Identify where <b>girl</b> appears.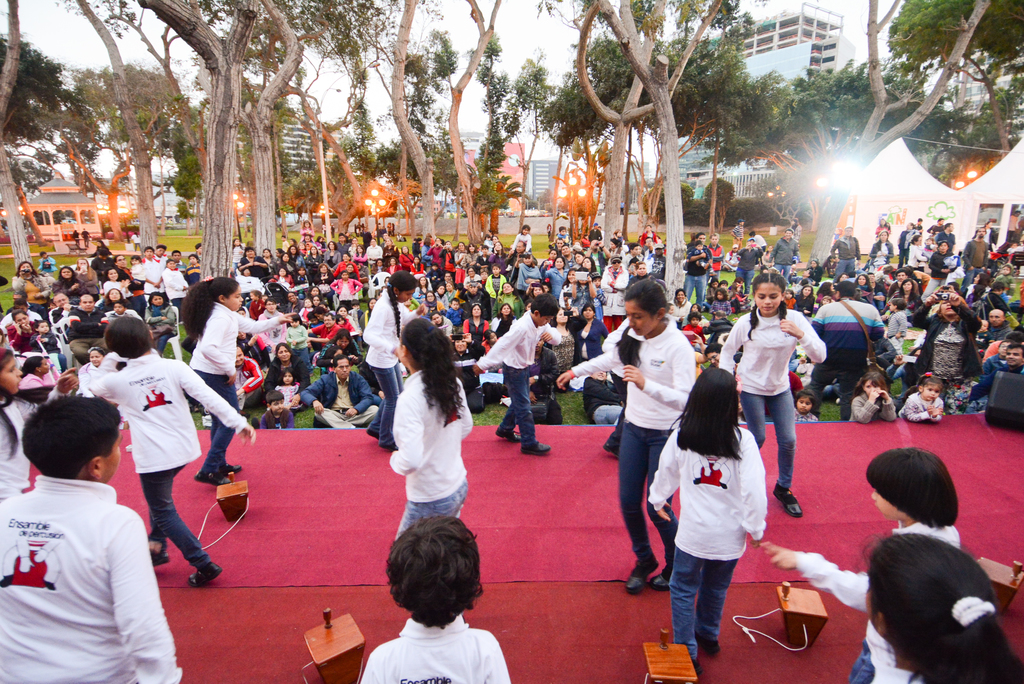
Appears at locate(845, 448, 960, 683).
